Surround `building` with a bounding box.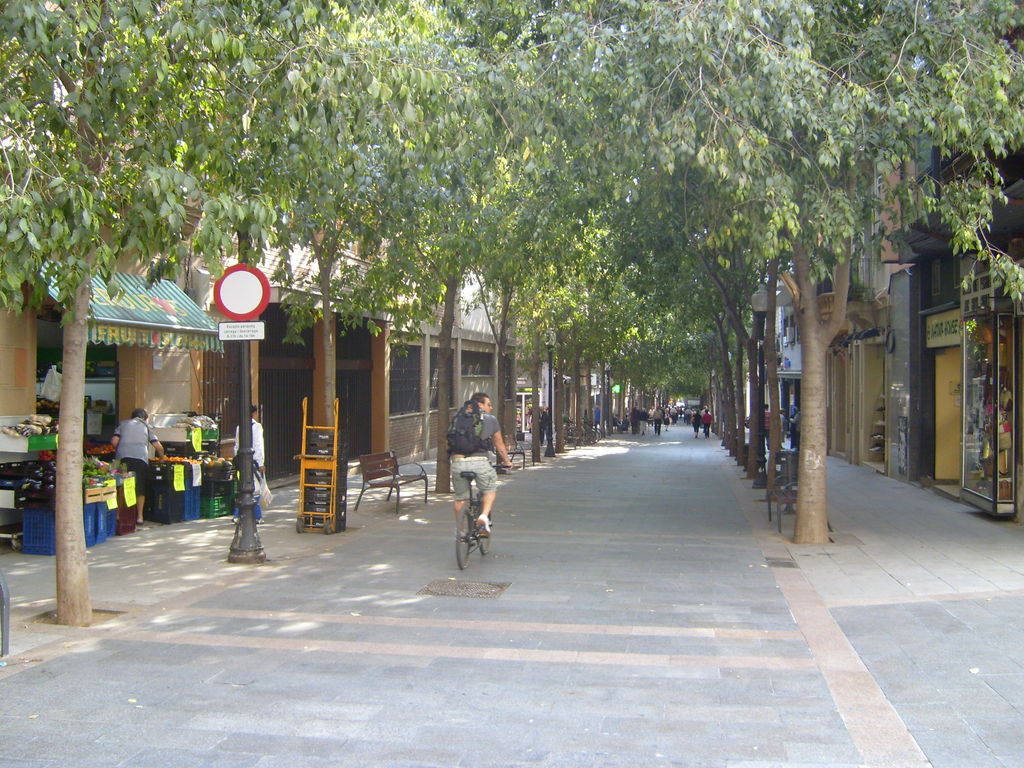
815,138,899,472.
